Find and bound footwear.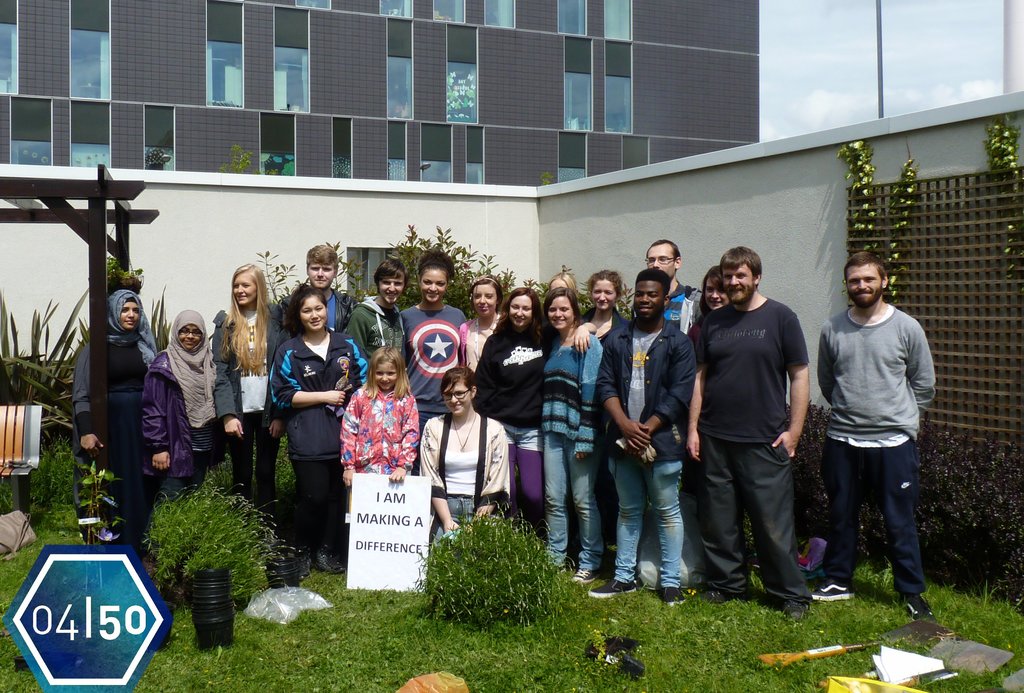
Bound: (x1=312, y1=549, x2=344, y2=576).
